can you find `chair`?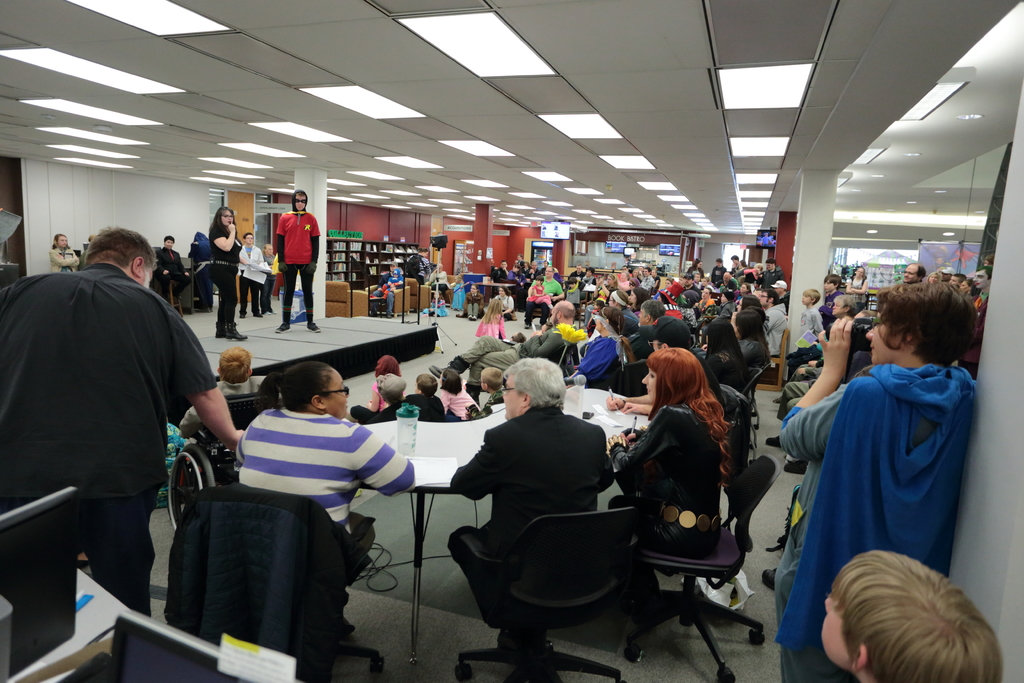
Yes, bounding box: Rect(445, 475, 671, 671).
